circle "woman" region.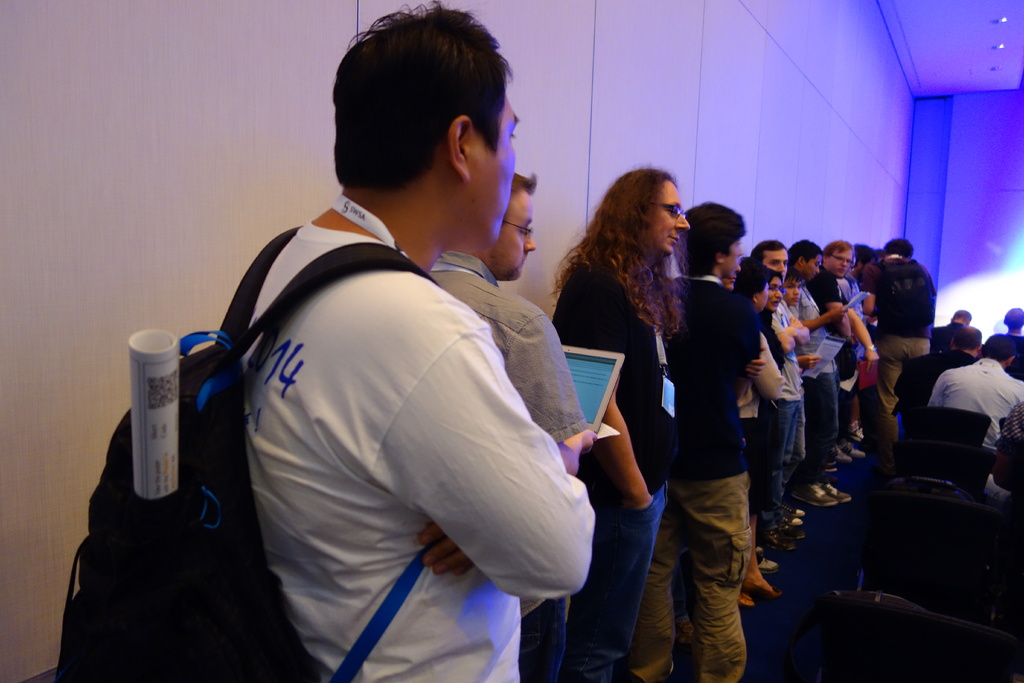
Region: (549, 162, 678, 682).
